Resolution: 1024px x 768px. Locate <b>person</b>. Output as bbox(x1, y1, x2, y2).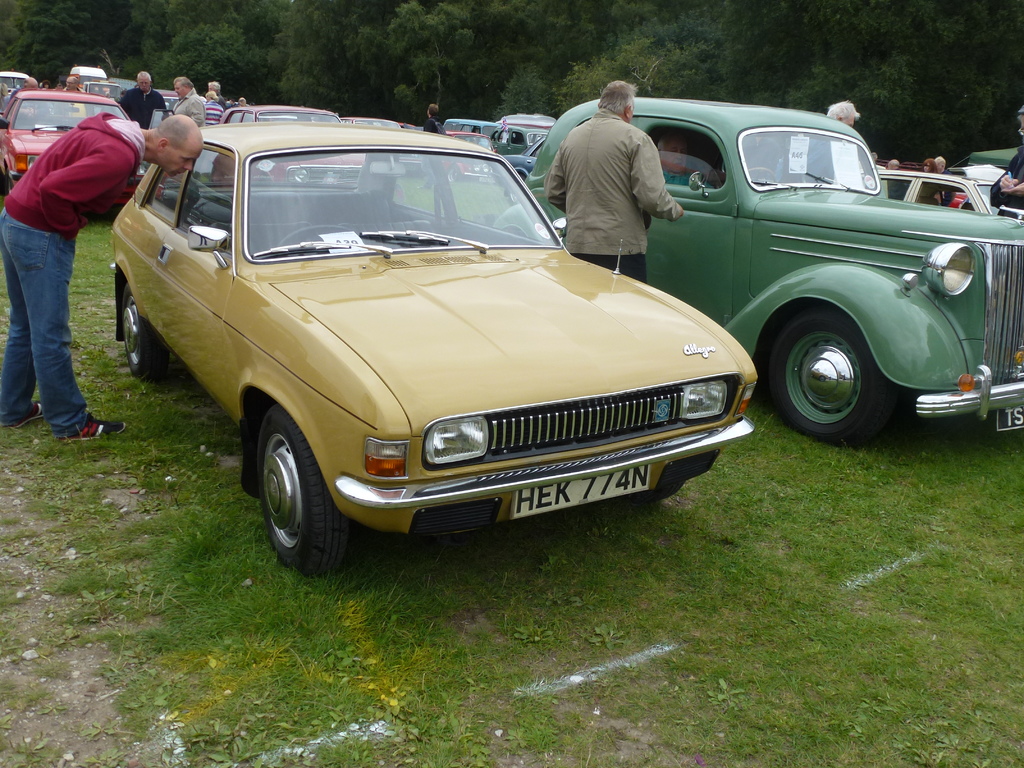
bbox(936, 156, 956, 205).
